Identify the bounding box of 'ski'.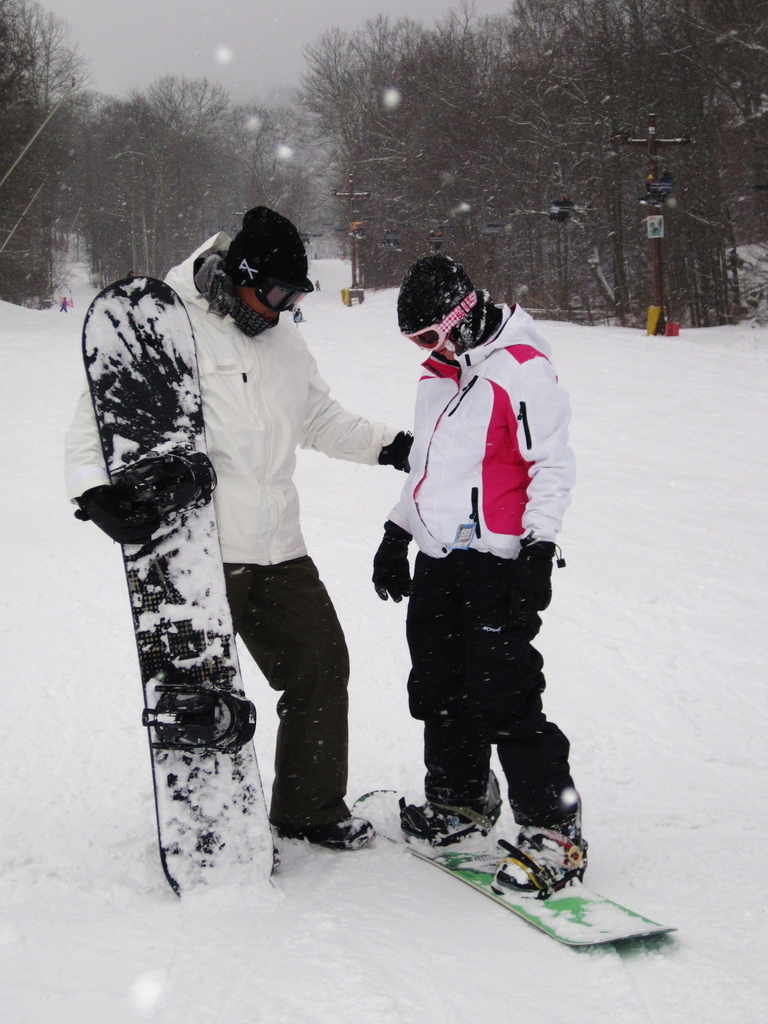
region(72, 269, 300, 902).
